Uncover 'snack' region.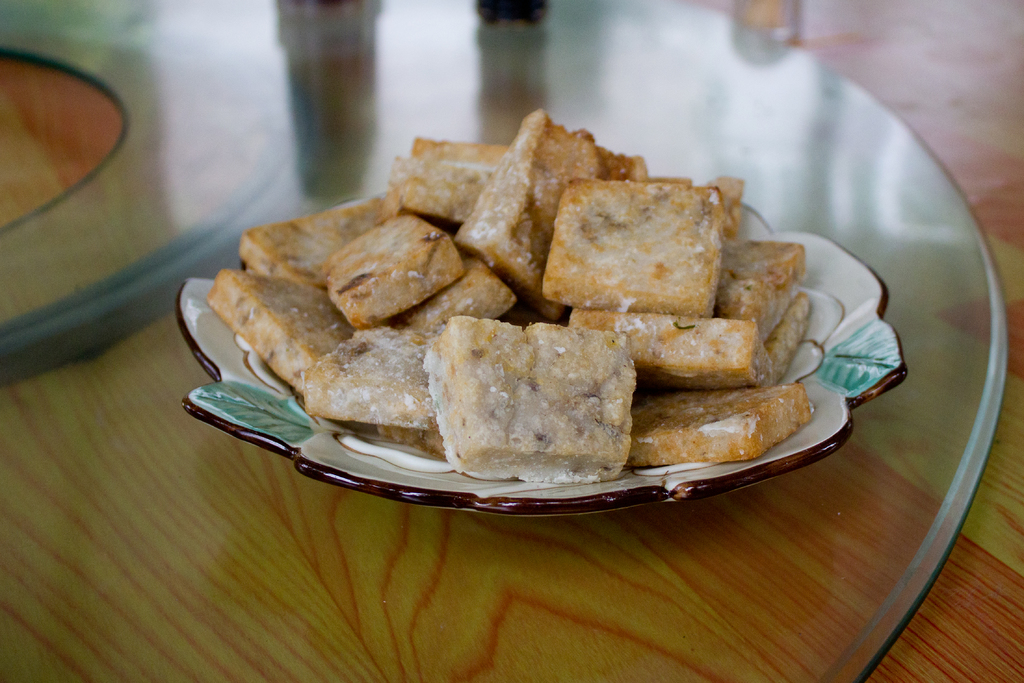
Uncovered: bbox=[204, 267, 351, 401].
